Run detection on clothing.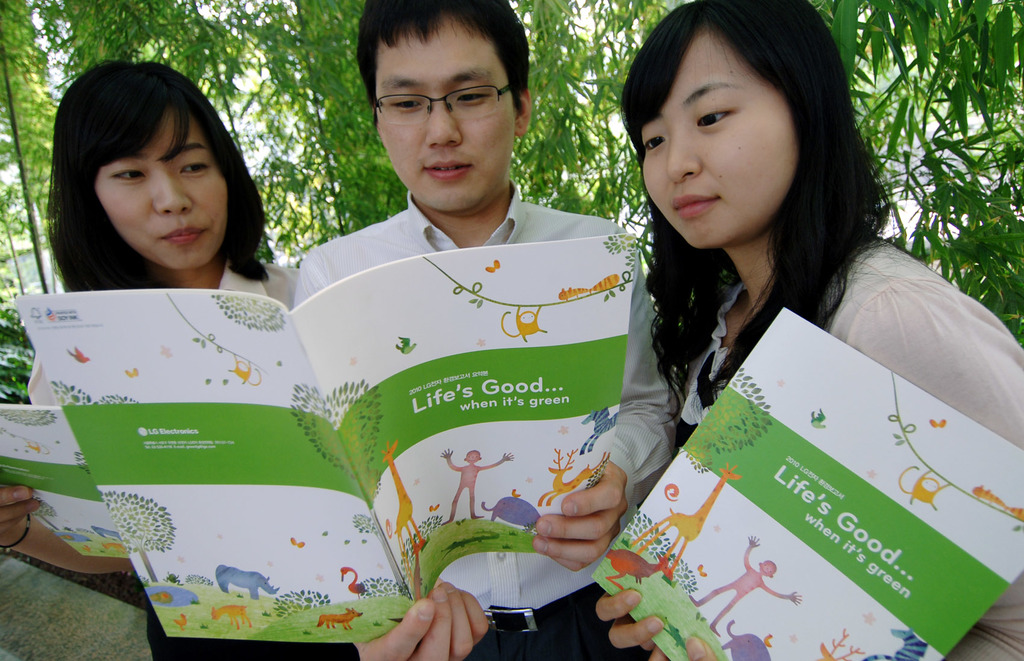
Result: (26,257,359,660).
